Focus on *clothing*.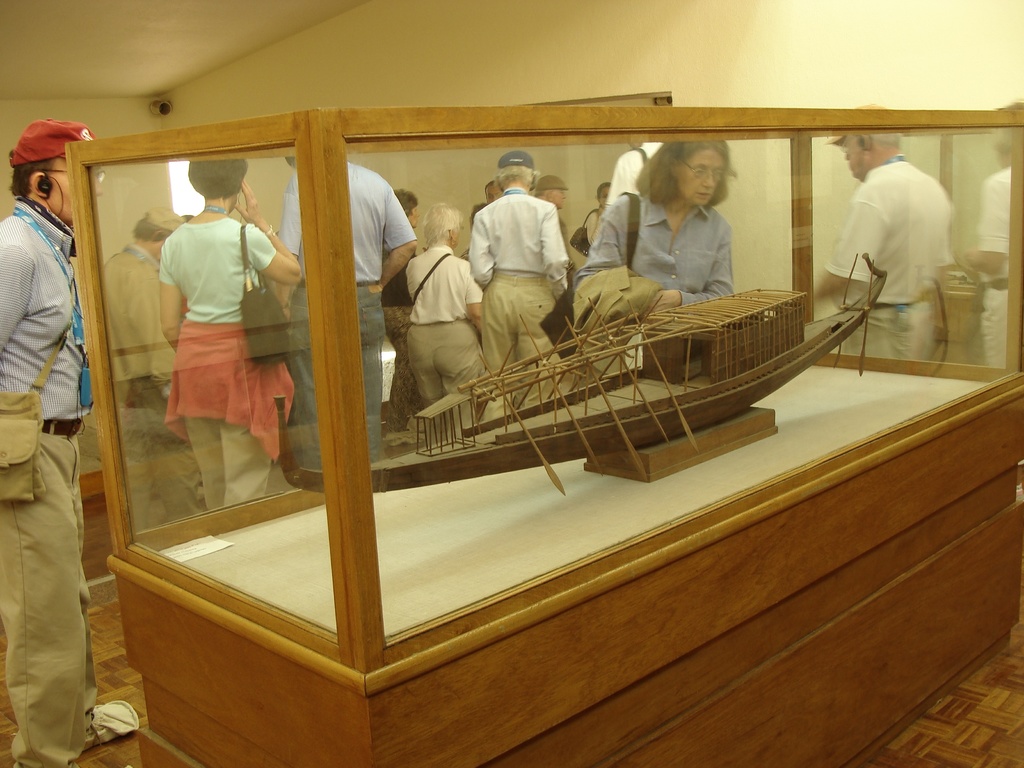
Focused at x1=0, y1=195, x2=95, y2=767.
